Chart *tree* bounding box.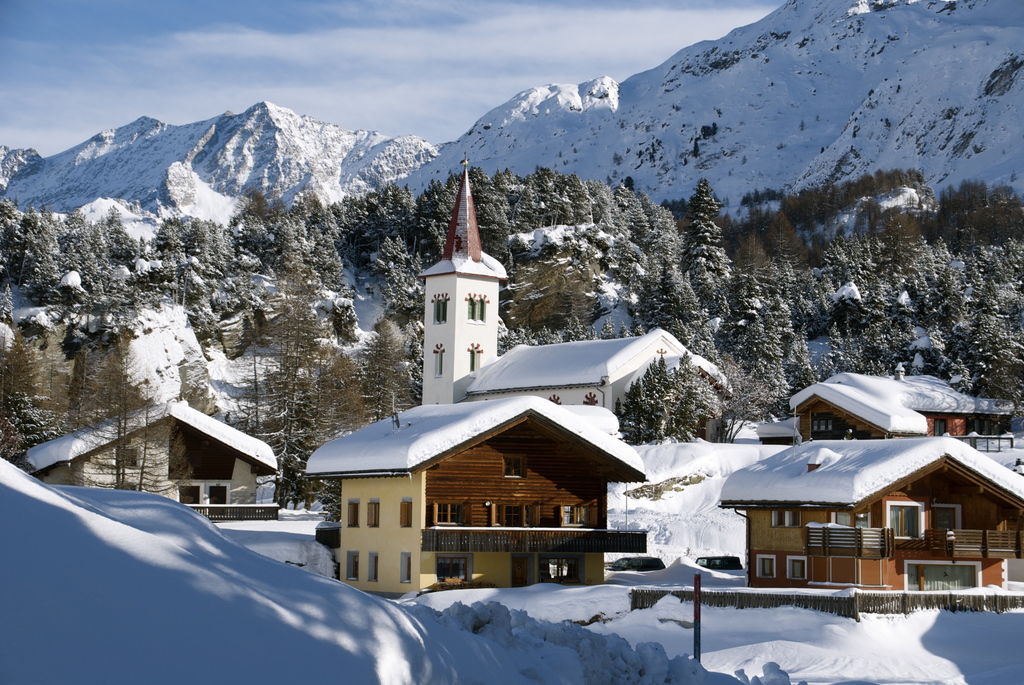
Charted: Rect(90, 326, 149, 487).
